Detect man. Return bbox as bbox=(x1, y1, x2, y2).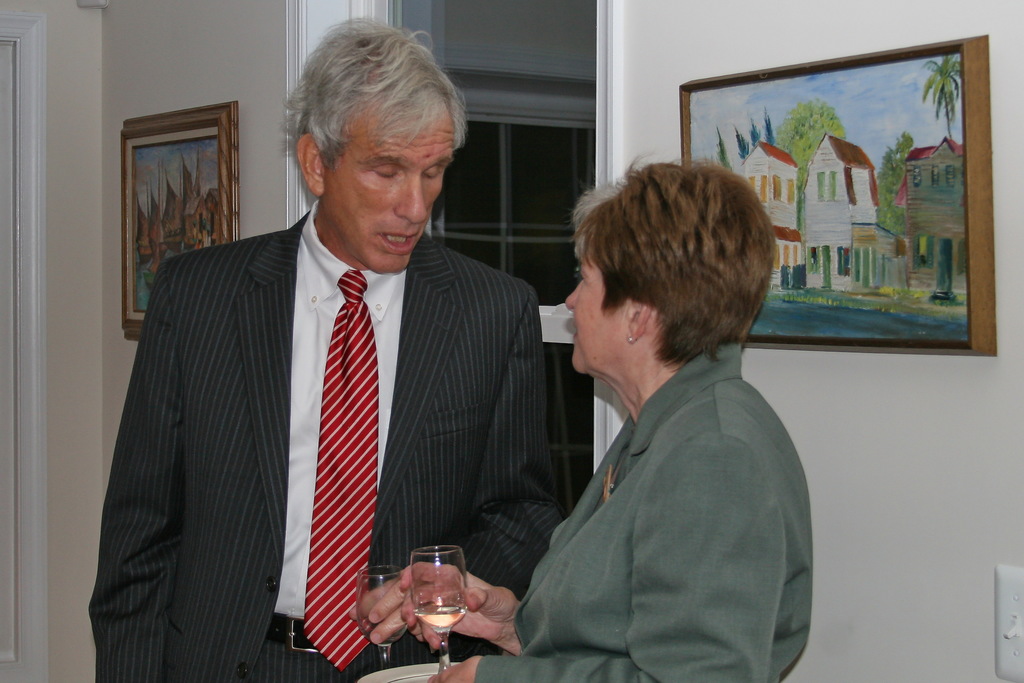
bbox=(100, 83, 595, 682).
